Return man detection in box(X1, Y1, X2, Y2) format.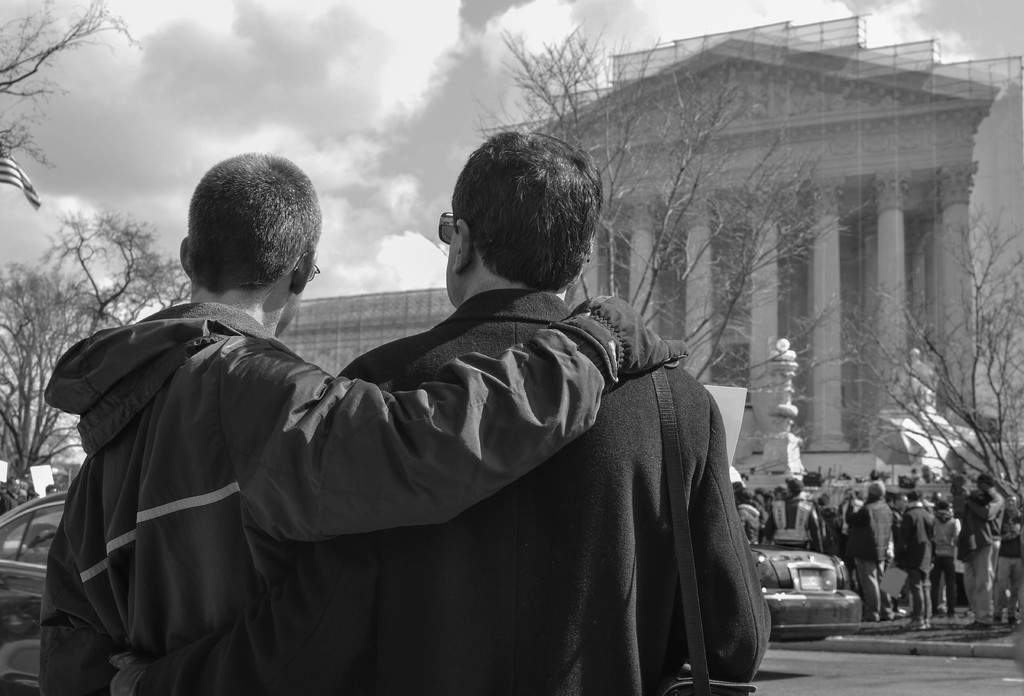
box(40, 150, 687, 695).
